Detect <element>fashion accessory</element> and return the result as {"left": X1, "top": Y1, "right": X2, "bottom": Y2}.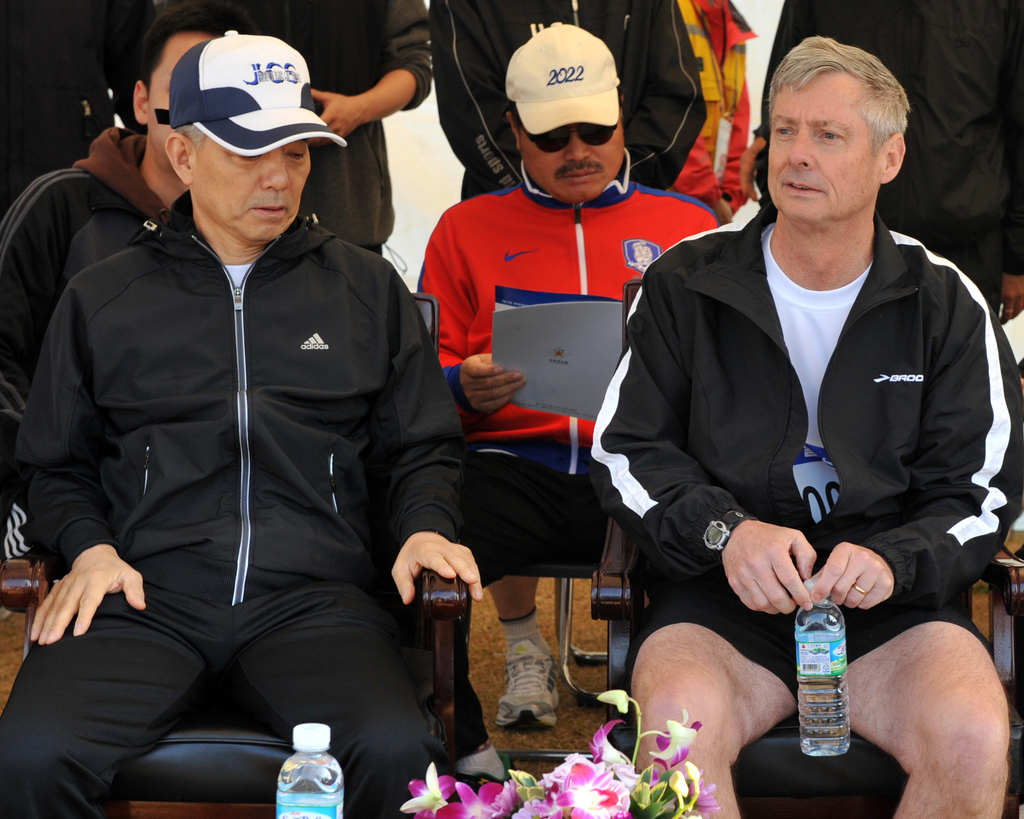
{"left": 152, "top": 23, "right": 349, "bottom": 164}.
